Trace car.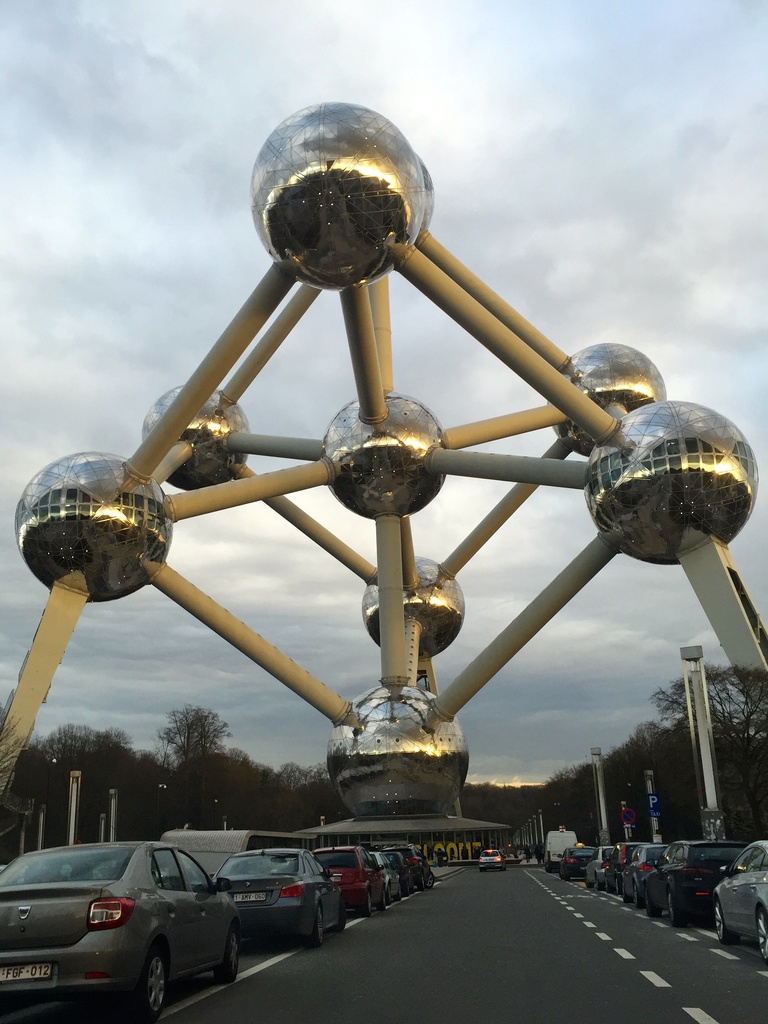
Traced to [x1=217, y1=845, x2=347, y2=948].
